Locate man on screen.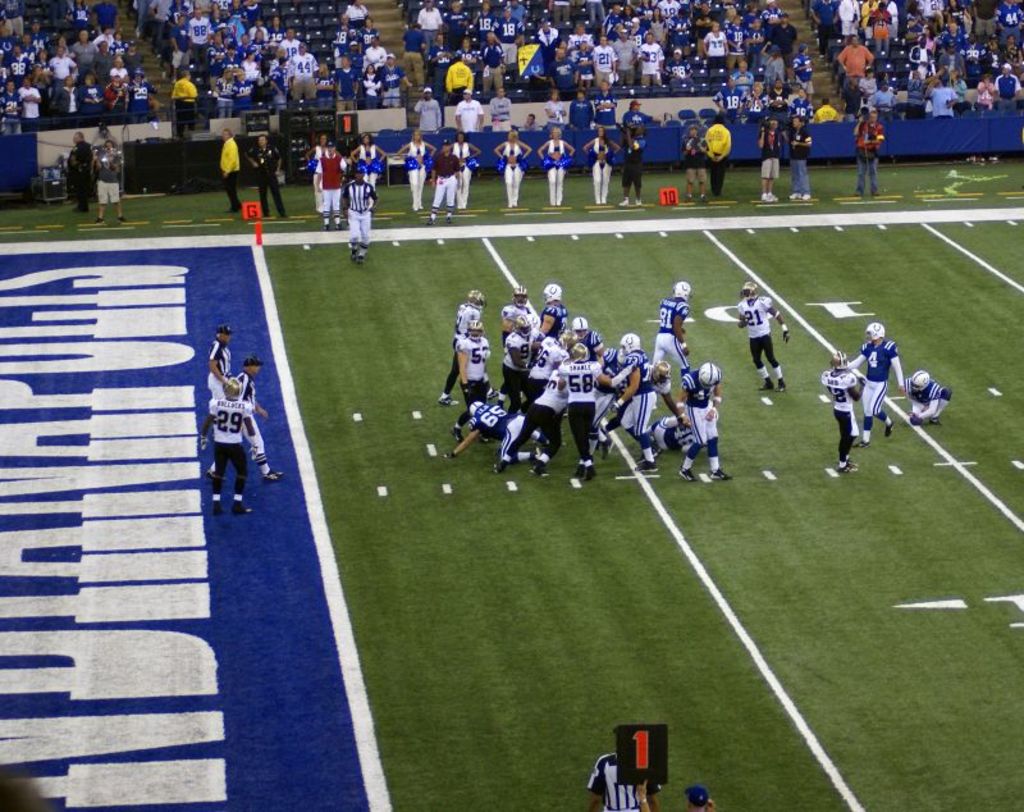
On screen at x1=216, y1=20, x2=233, y2=49.
